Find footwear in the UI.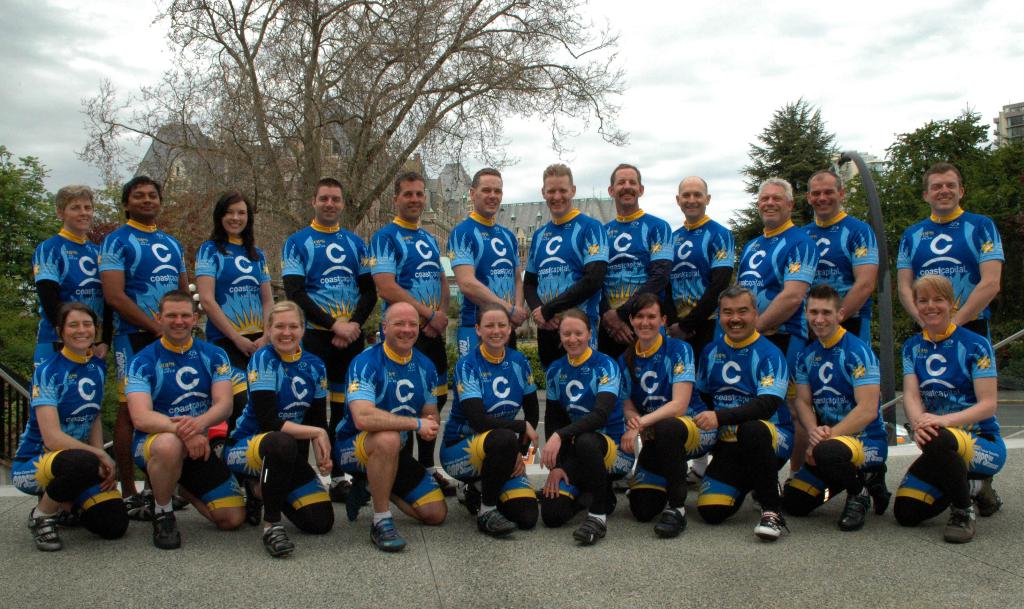
UI element at x1=572 y1=517 x2=608 y2=544.
